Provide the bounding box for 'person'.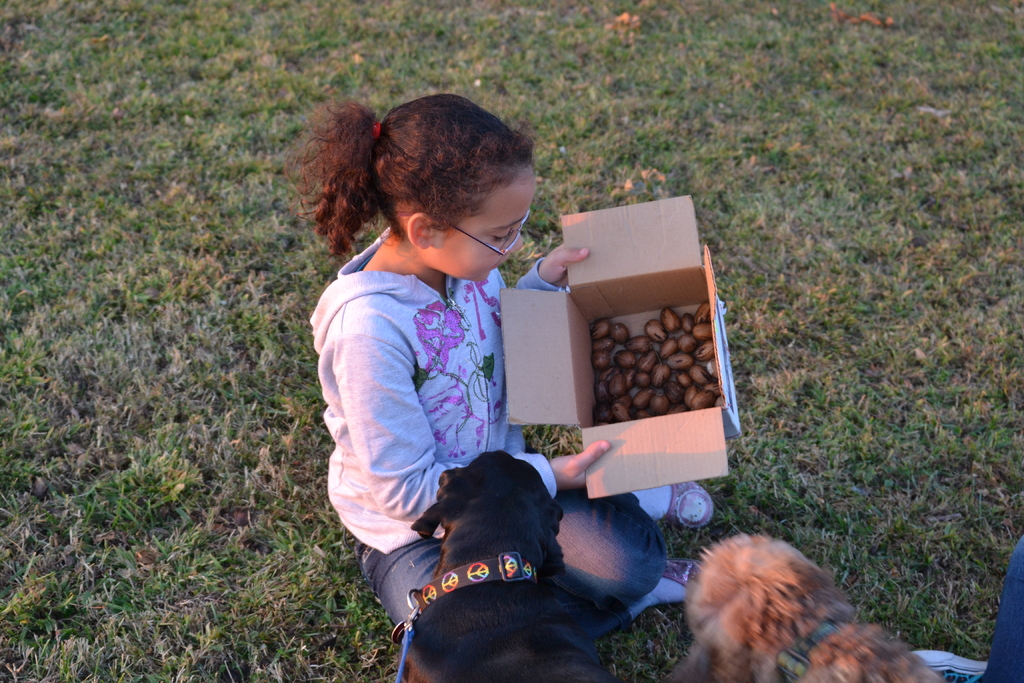
<box>910,532,1023,682</box>.
